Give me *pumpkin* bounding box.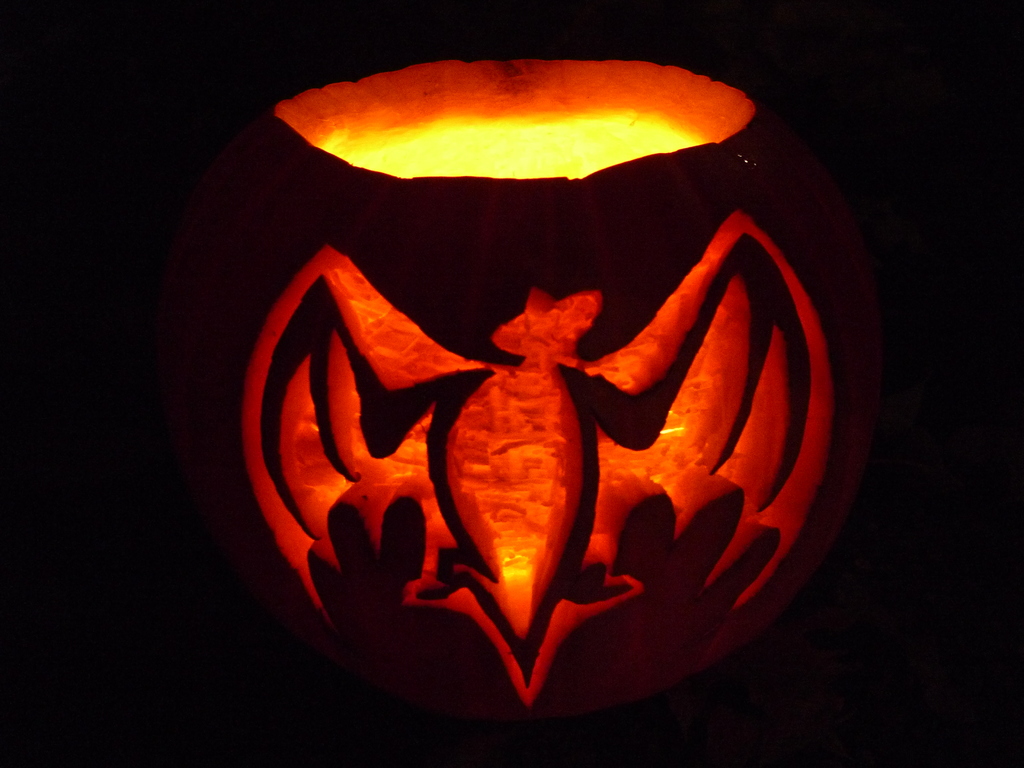
[x1=168, y1=54, x2=900, y2=767].
